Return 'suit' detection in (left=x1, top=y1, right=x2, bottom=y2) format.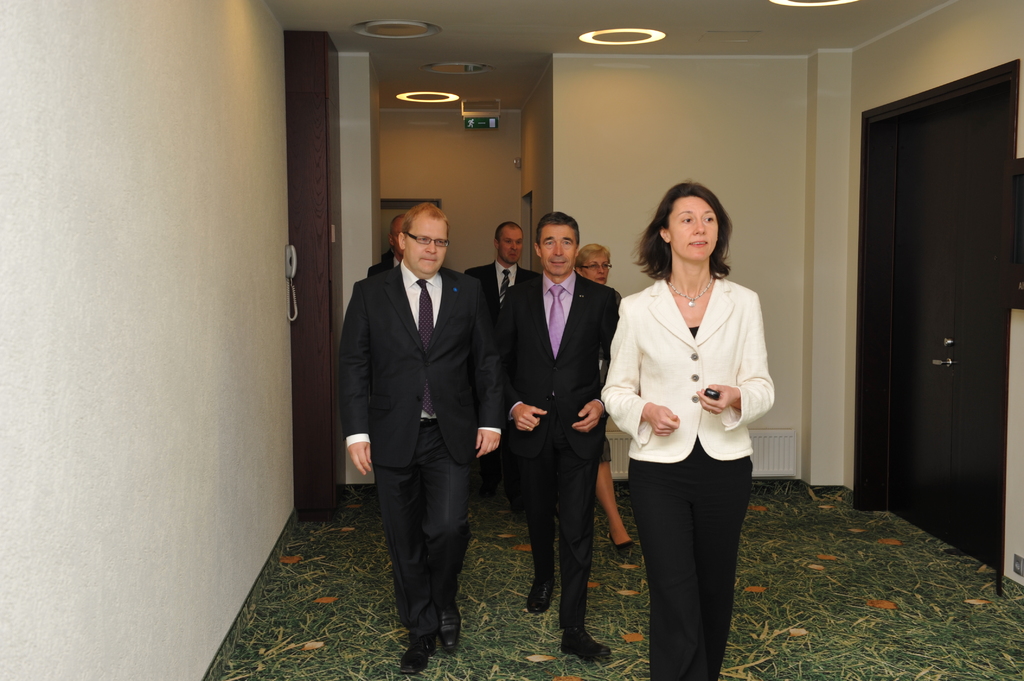
(left=469, top=260, right=530, bottom=317).
